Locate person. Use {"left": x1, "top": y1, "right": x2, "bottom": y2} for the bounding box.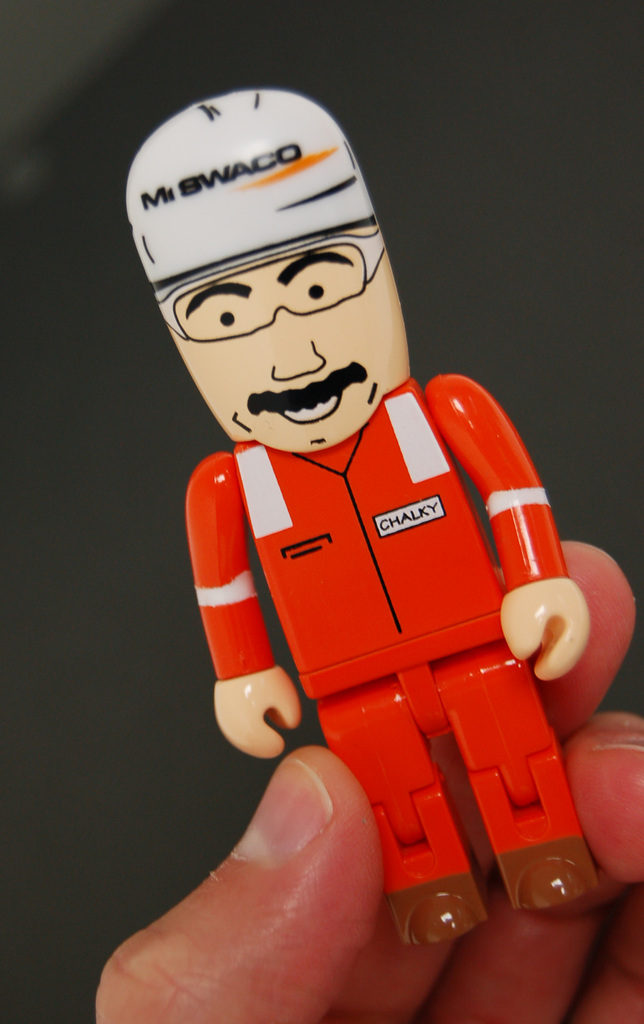
{"left": 92, "top": 540, "right": 643, "bottom": 1023}.
